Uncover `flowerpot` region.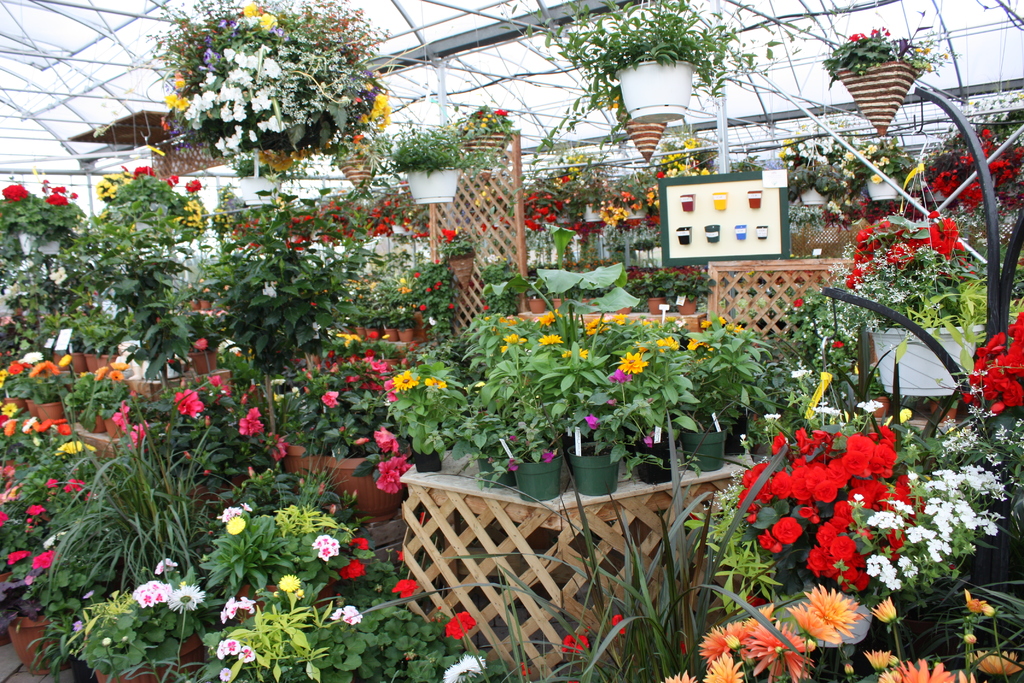
Uncovered: {"x1": 39, "y1": 231, "x2": 61, "y2": 256}.
